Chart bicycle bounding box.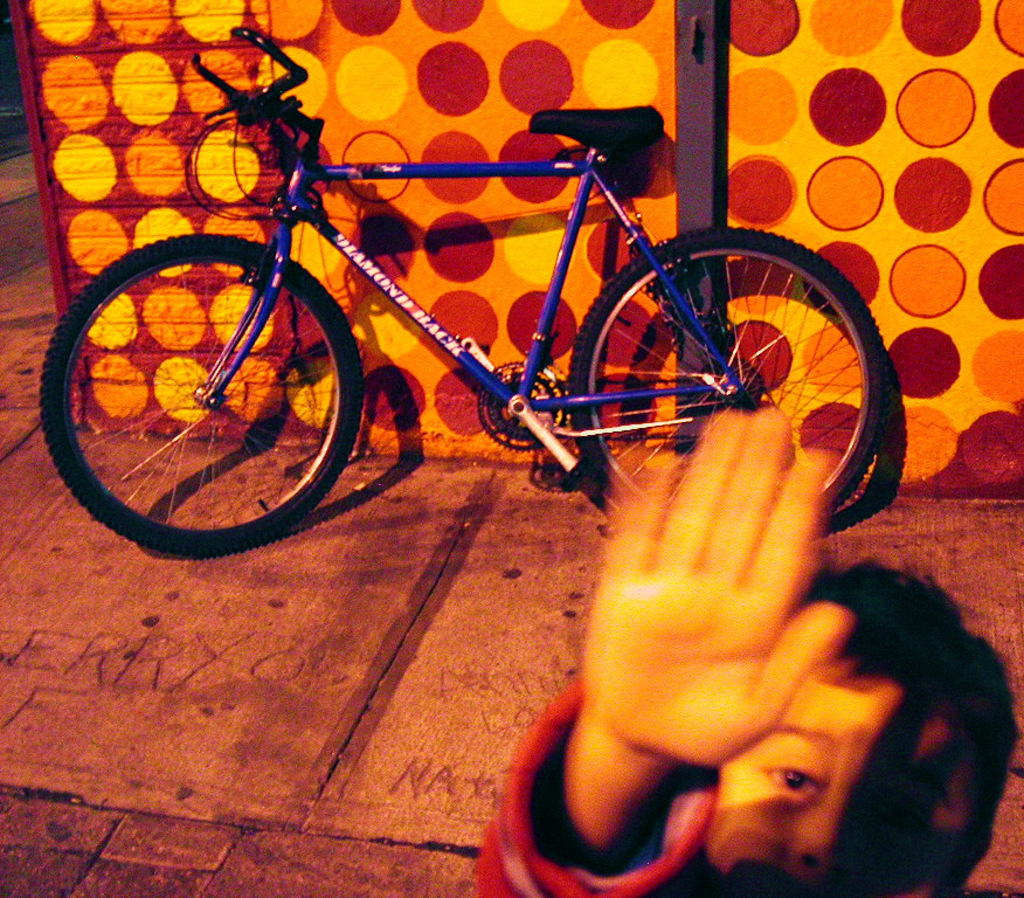
Charted: bbox=(91, 104, 844, 696).
